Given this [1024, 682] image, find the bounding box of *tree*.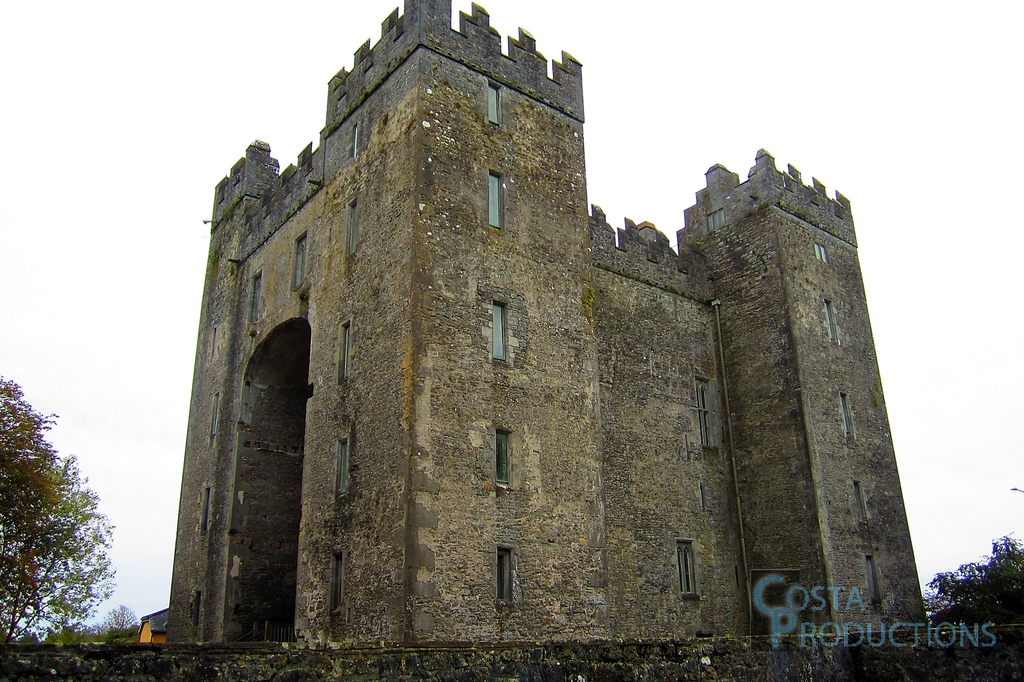
8 389 111 669.
